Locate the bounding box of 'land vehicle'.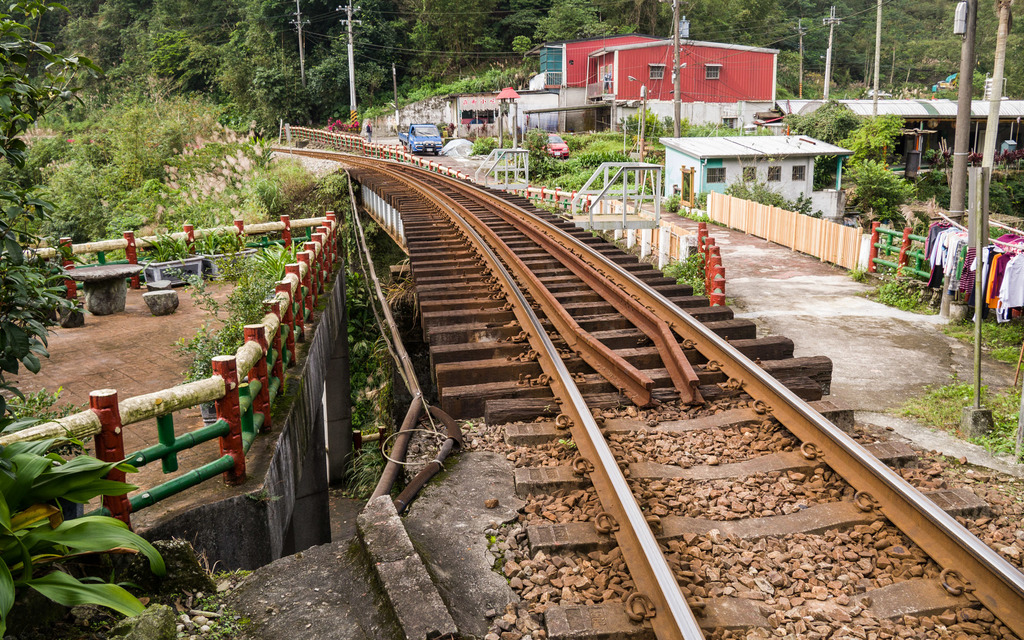
Bounding box: l=397, t=121, r=442, b=151.
